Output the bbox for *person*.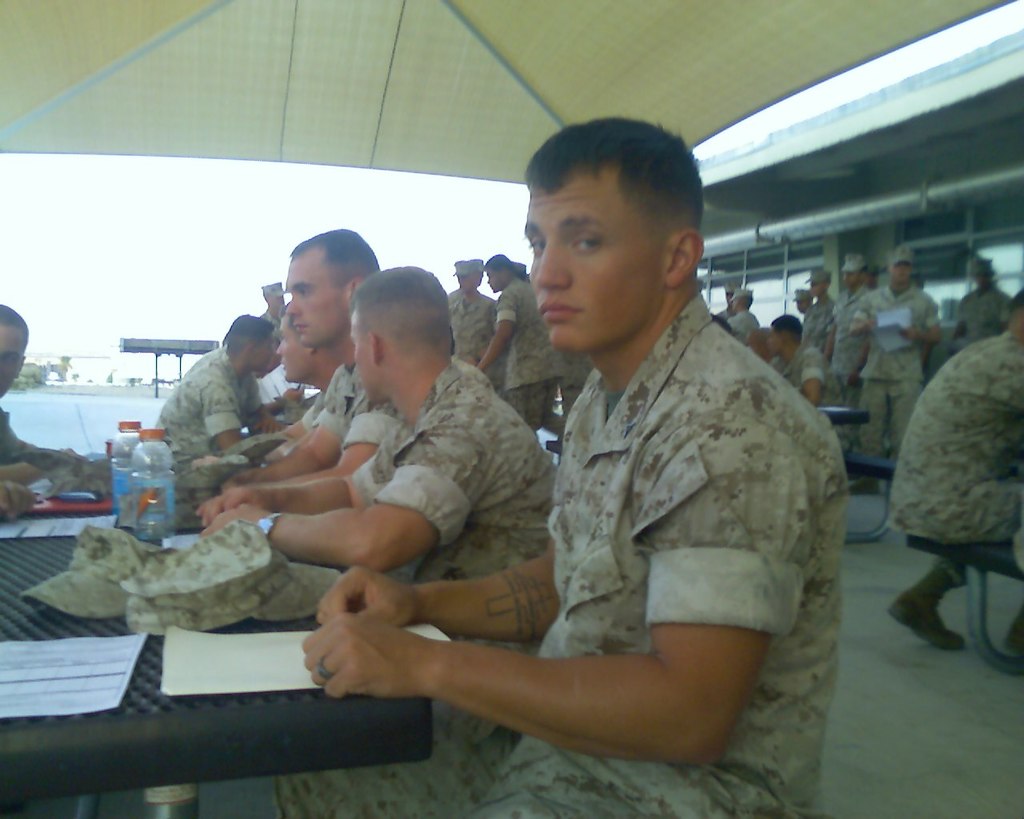
<region>718, 287, 764, 346</region>.
